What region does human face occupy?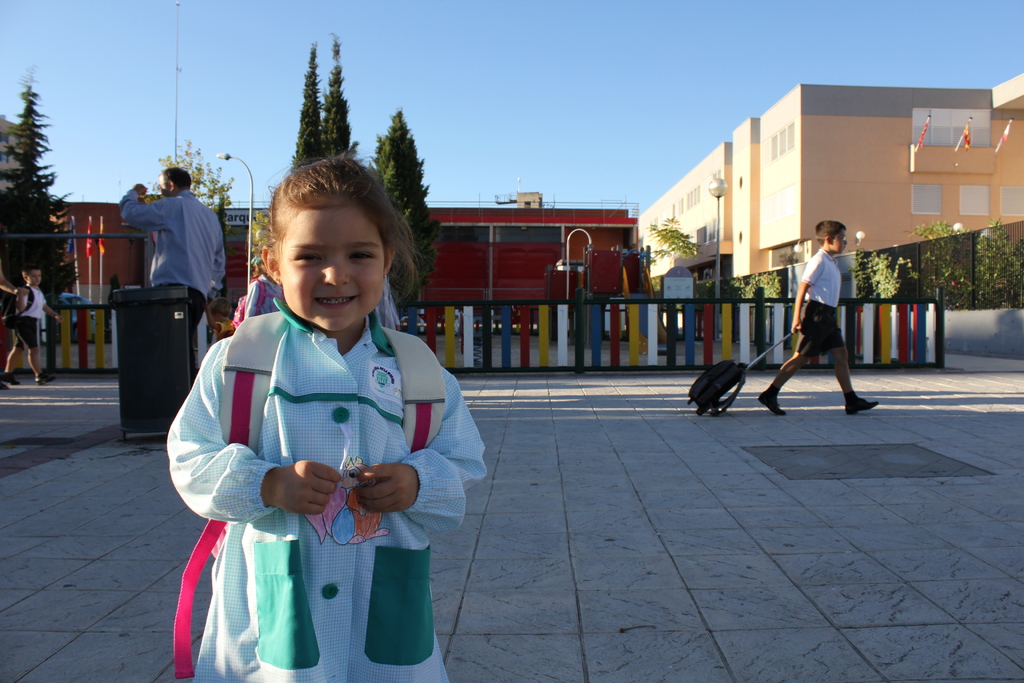
(277, 202, 385, 331).
